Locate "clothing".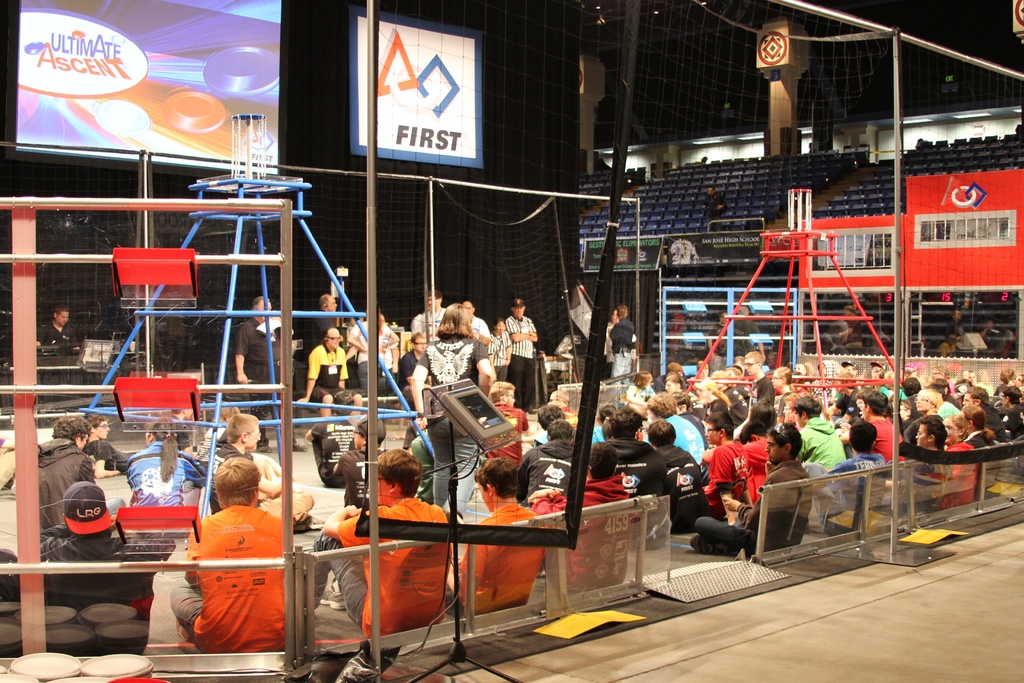
Bounding box: {"x1": 33, "y1": 317, "x2": 80, "y2": 356}.
